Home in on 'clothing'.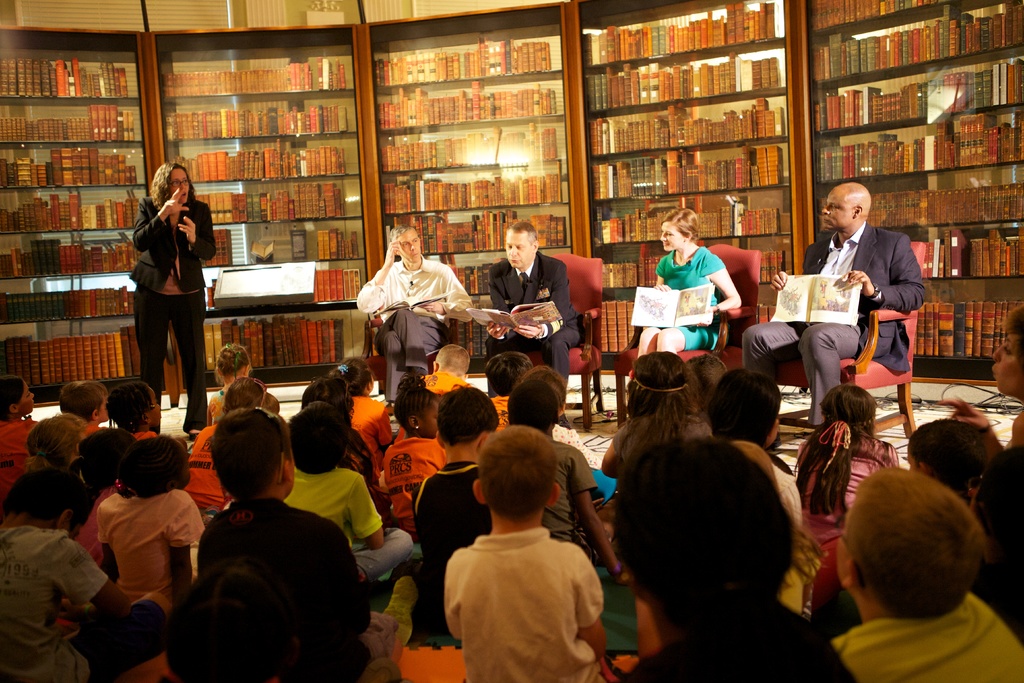
Homed in at 126 189 222 438.
